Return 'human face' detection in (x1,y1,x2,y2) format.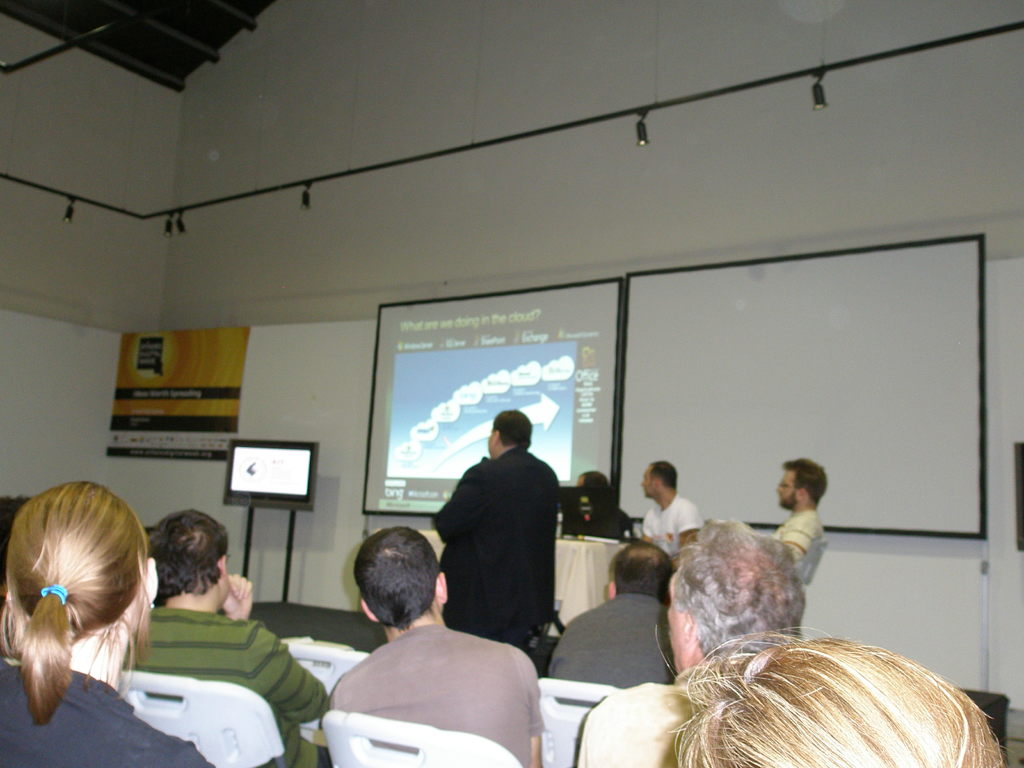
(634,463,656,497).
